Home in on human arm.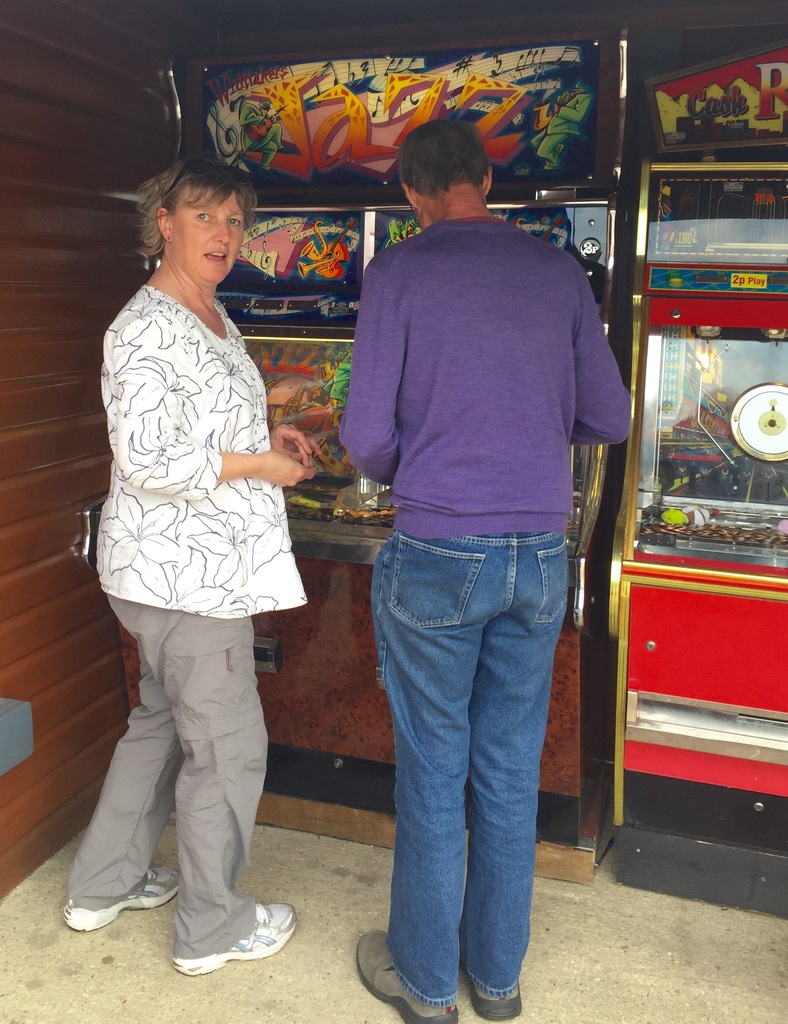
Homed in at [left=332, top=247, right=406, bottom=492].
